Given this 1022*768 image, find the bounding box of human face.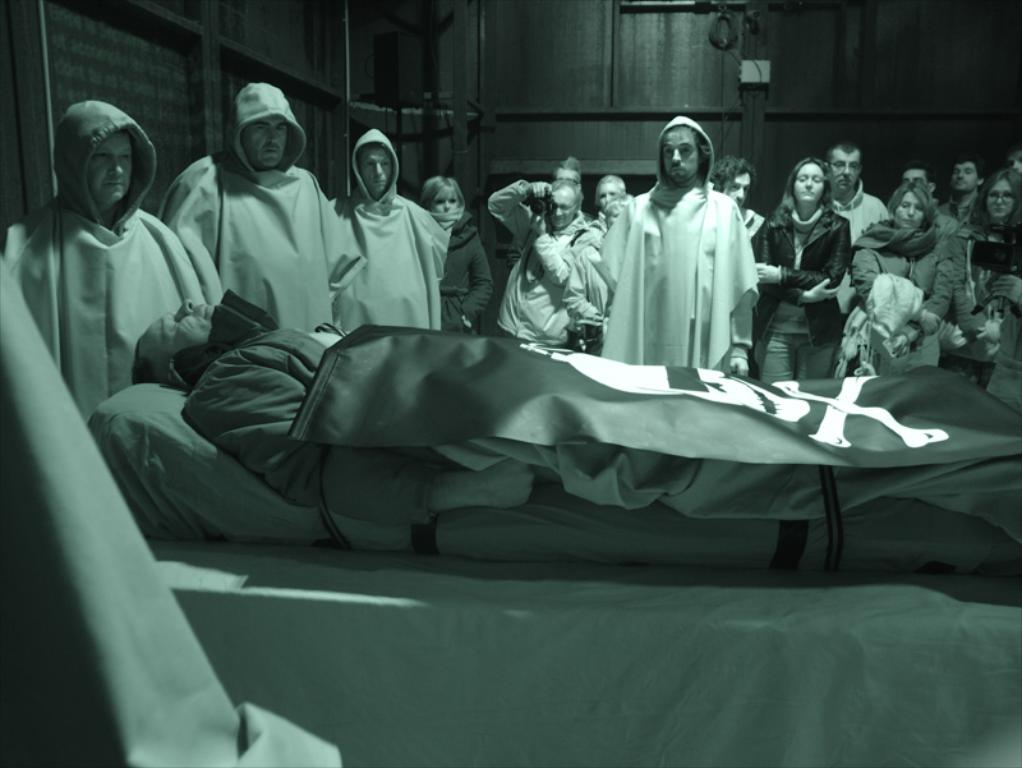
locate(1005, 147, 1021, 178).
